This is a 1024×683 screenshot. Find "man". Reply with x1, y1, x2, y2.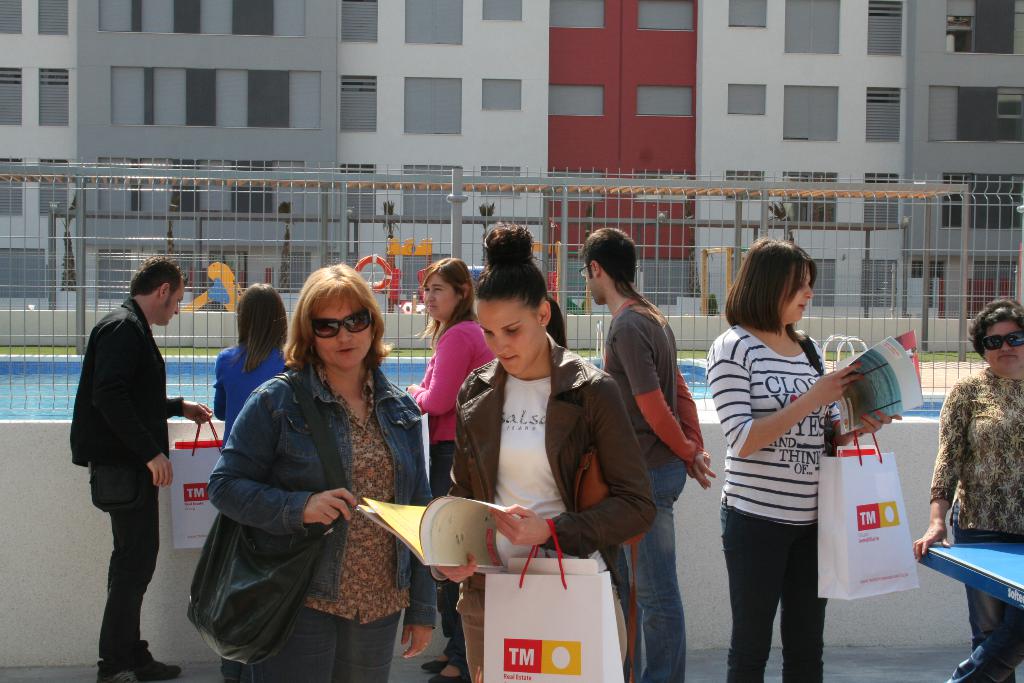
70, 236, 194, 665.
